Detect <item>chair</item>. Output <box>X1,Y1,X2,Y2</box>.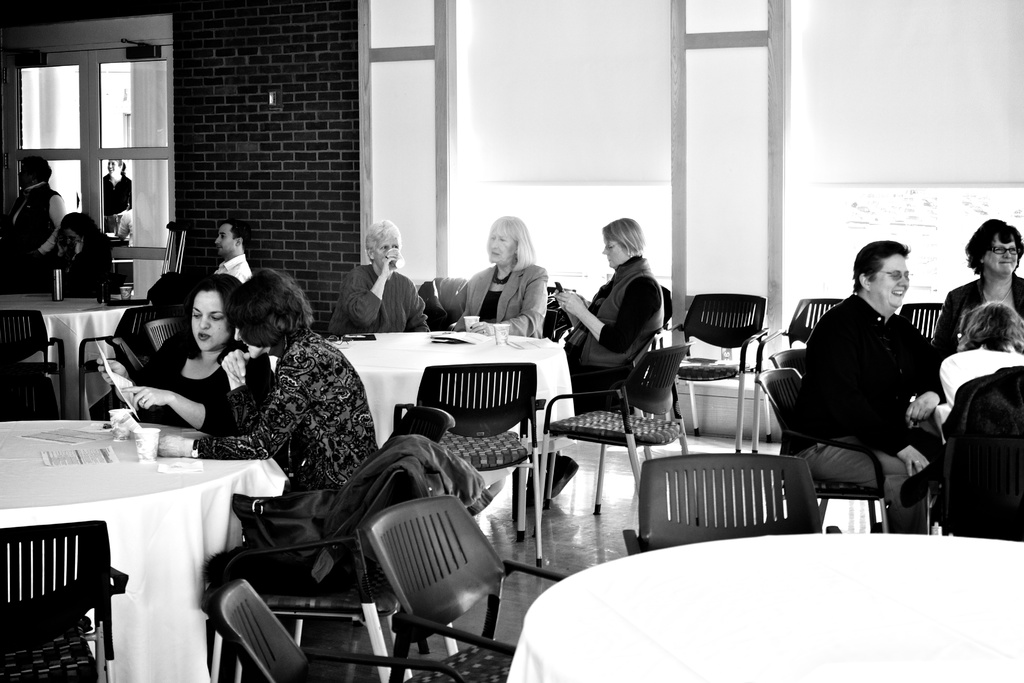
<box>755,366,892,536</box>.
